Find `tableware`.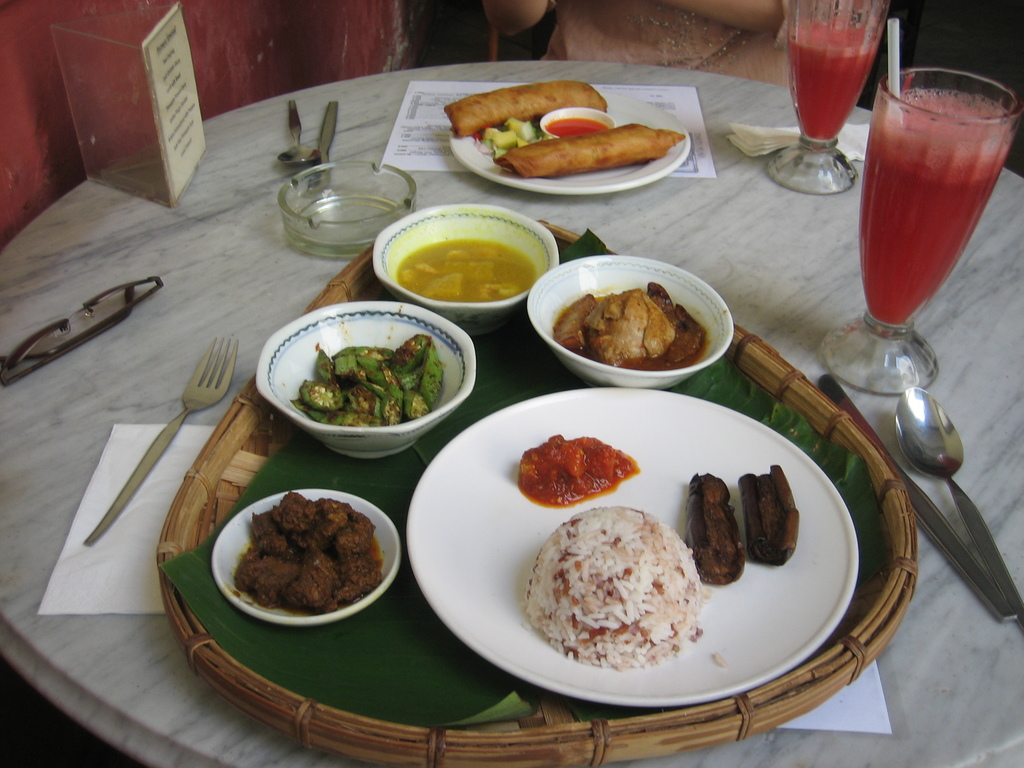
{"left": 764, "top": 0, "right": 890, "bottom": 195}.
